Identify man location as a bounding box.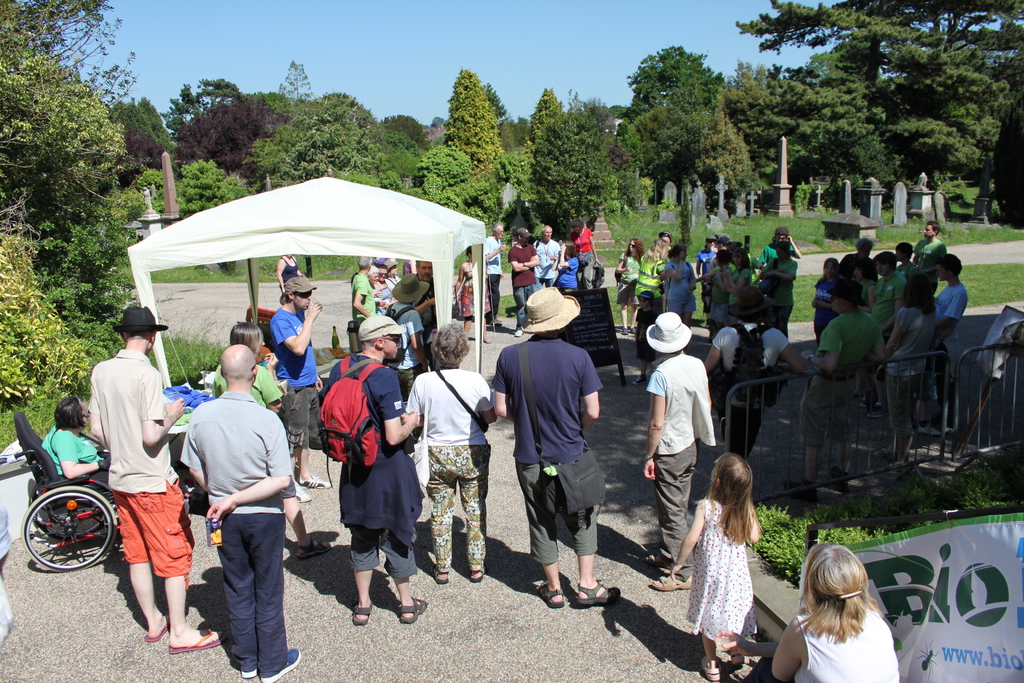
(910, 219, 947, 304).
